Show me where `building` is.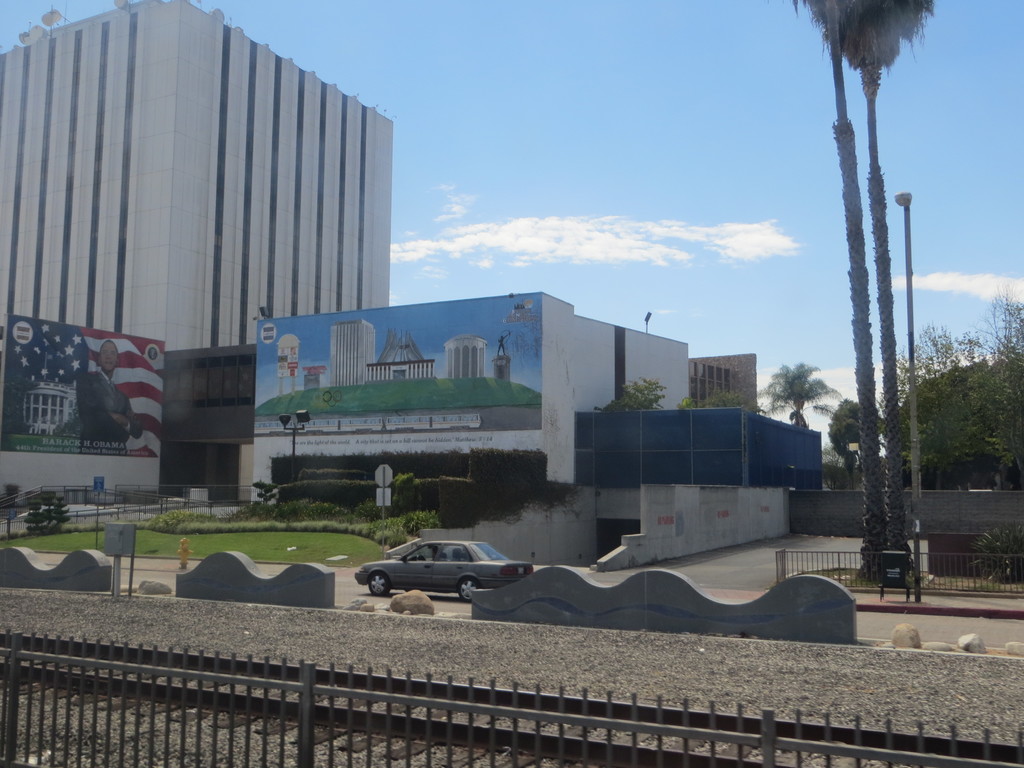
`building` is at 0,0,392,348.
